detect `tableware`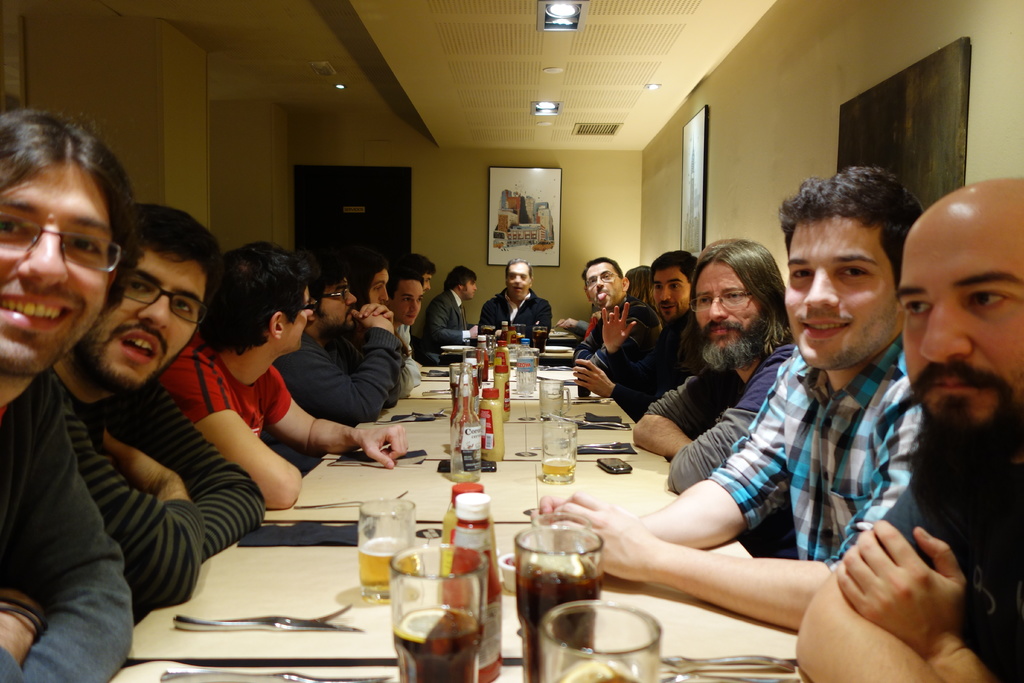
579 417 630 431
